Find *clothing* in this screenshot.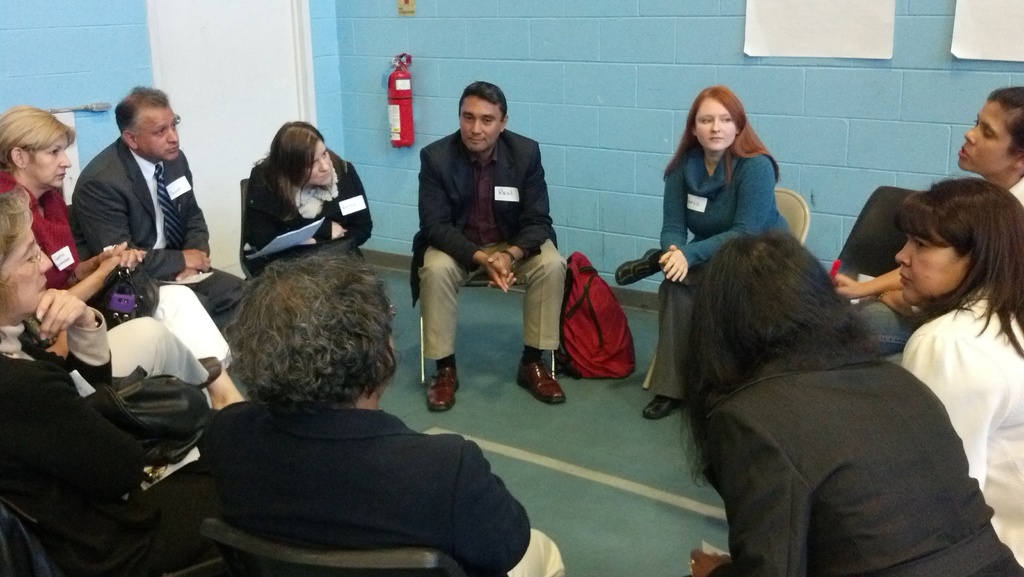
The bounding box for *clothing* is l=7, t=320, r=213, b=576.
